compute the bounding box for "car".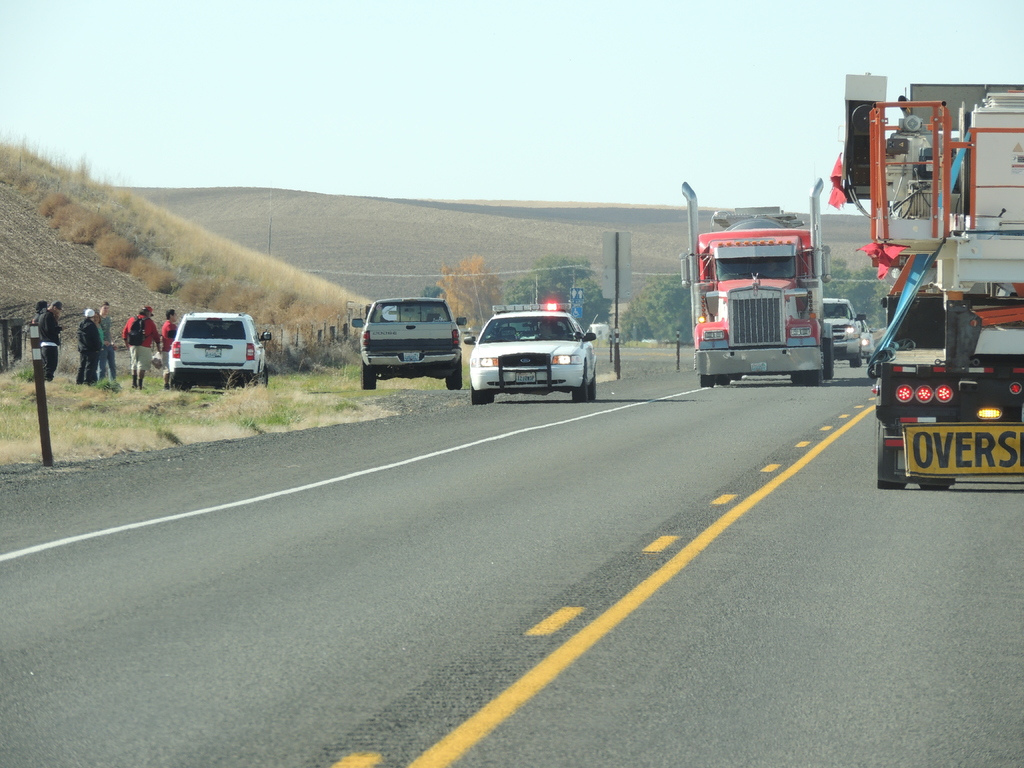
{"left": 820, "top": 292, "right": 865, "bottom": 365}.
